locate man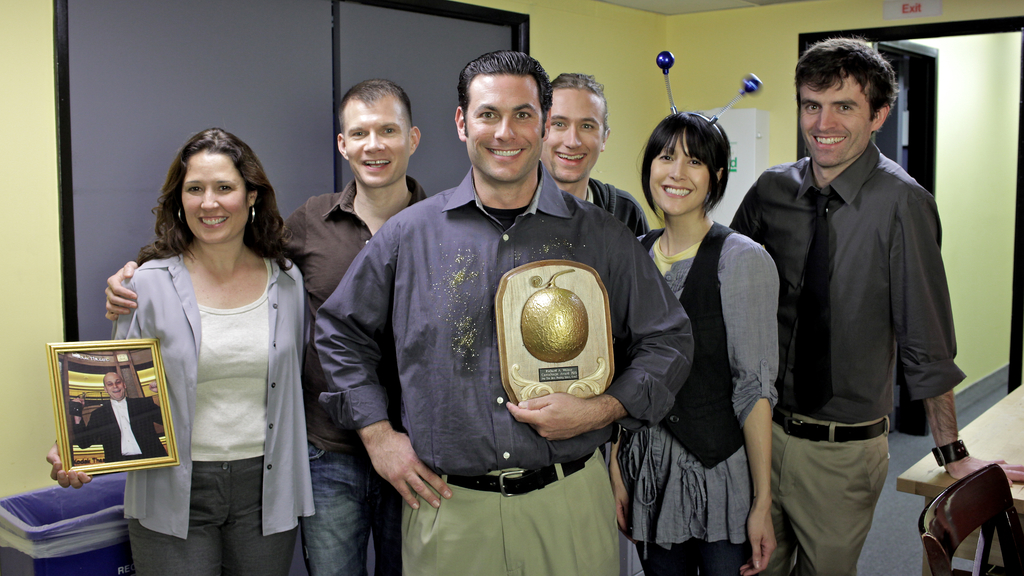
<region>274, 72, 425, 575</region>
